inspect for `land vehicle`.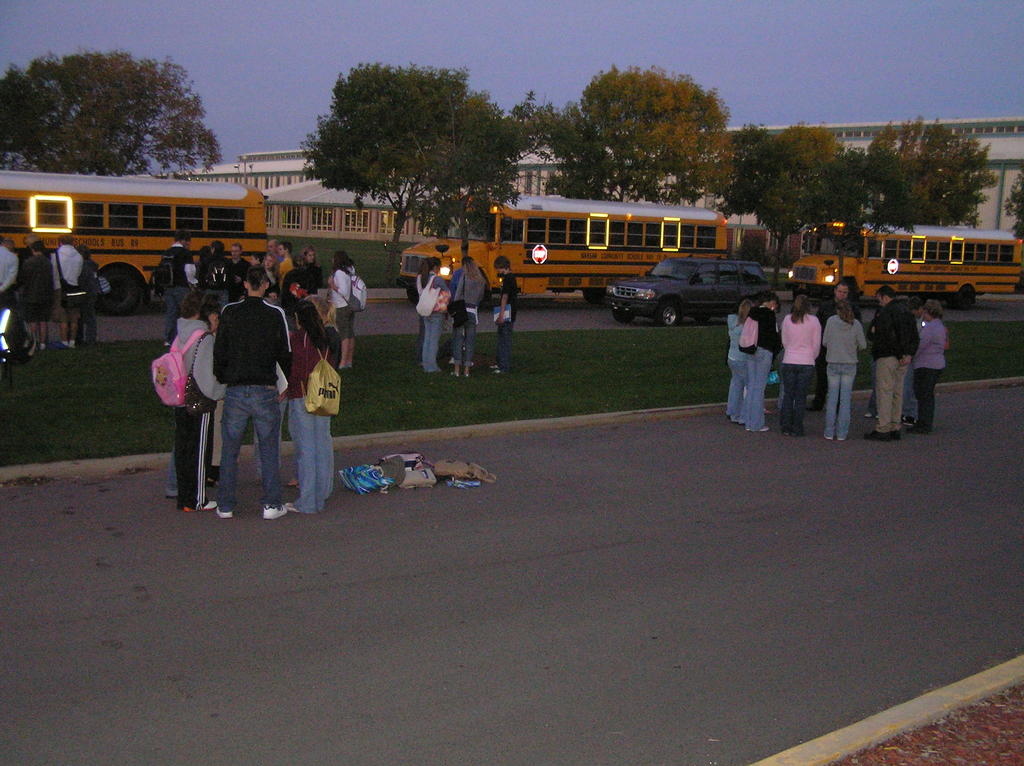
Inspection: (608, 255, 772, 325).
